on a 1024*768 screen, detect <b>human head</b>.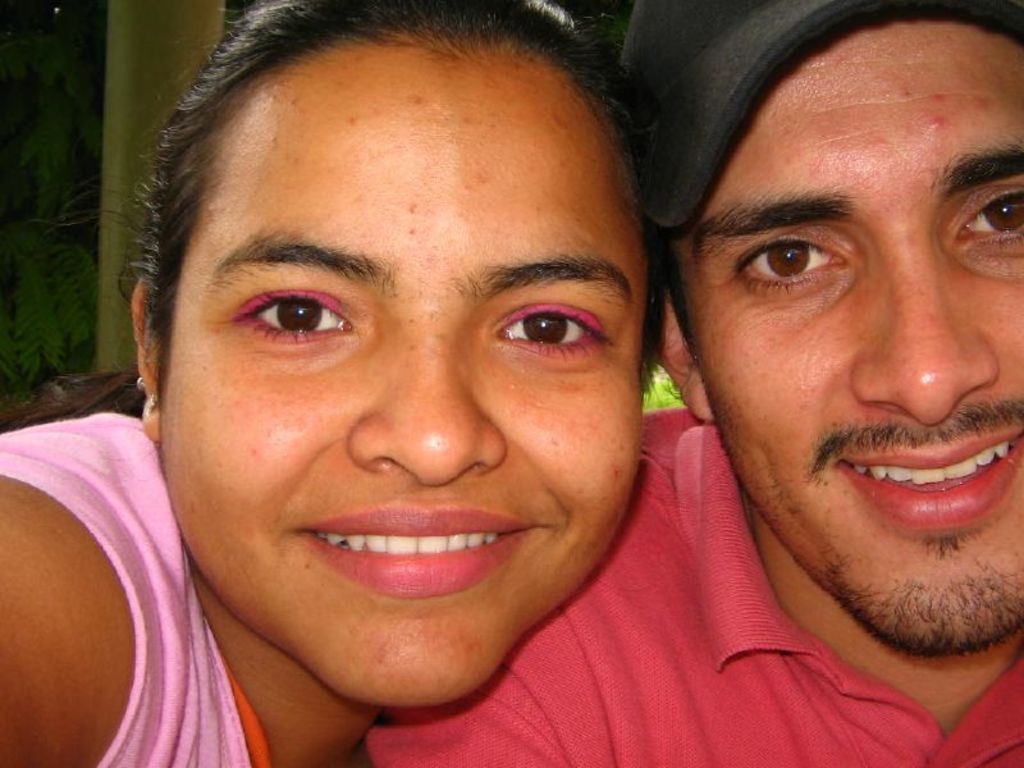
{"x1": 27, "y1": 0, "x2": 668, "y2": 712}.
